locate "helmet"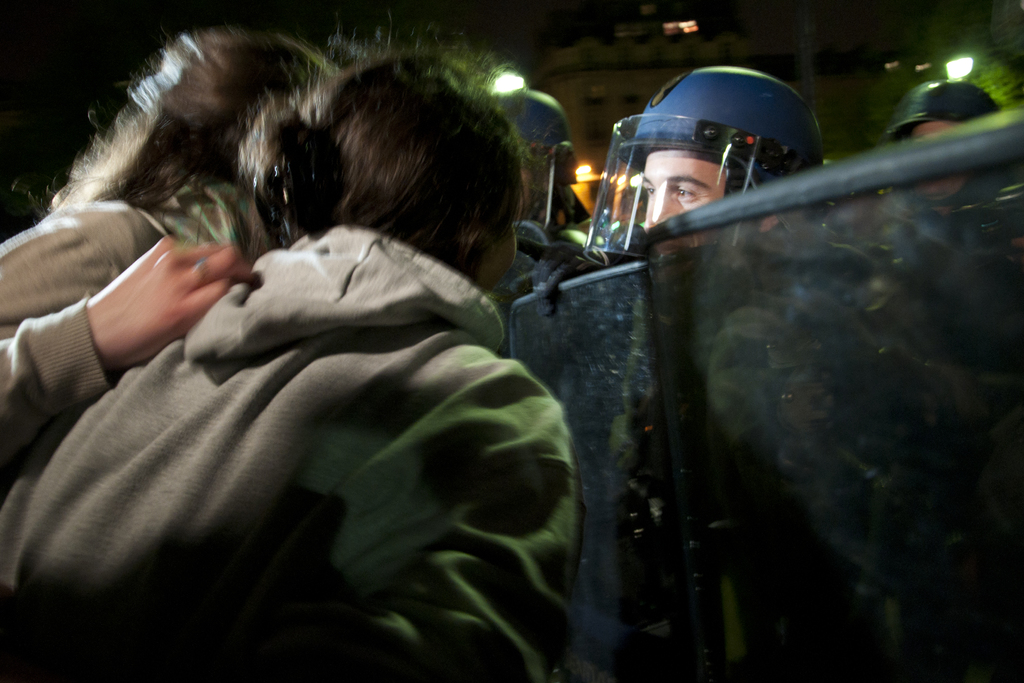
bbox=[484, 97, 586, 236]
